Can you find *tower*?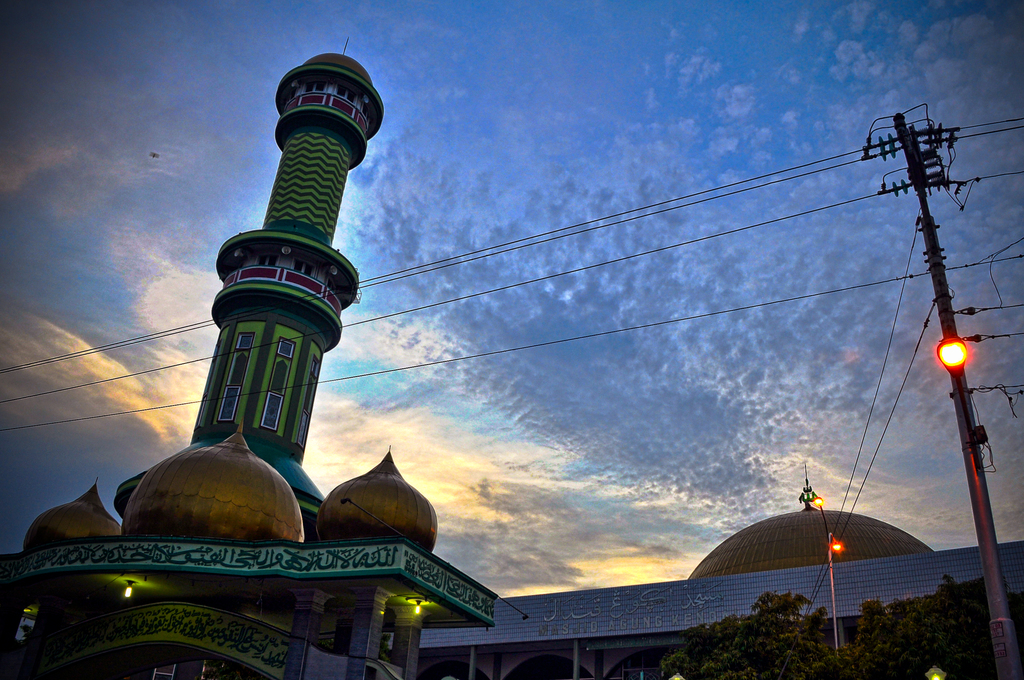
Yes, bounding box: x1=117, y1=33, x2=351, y2=539.
